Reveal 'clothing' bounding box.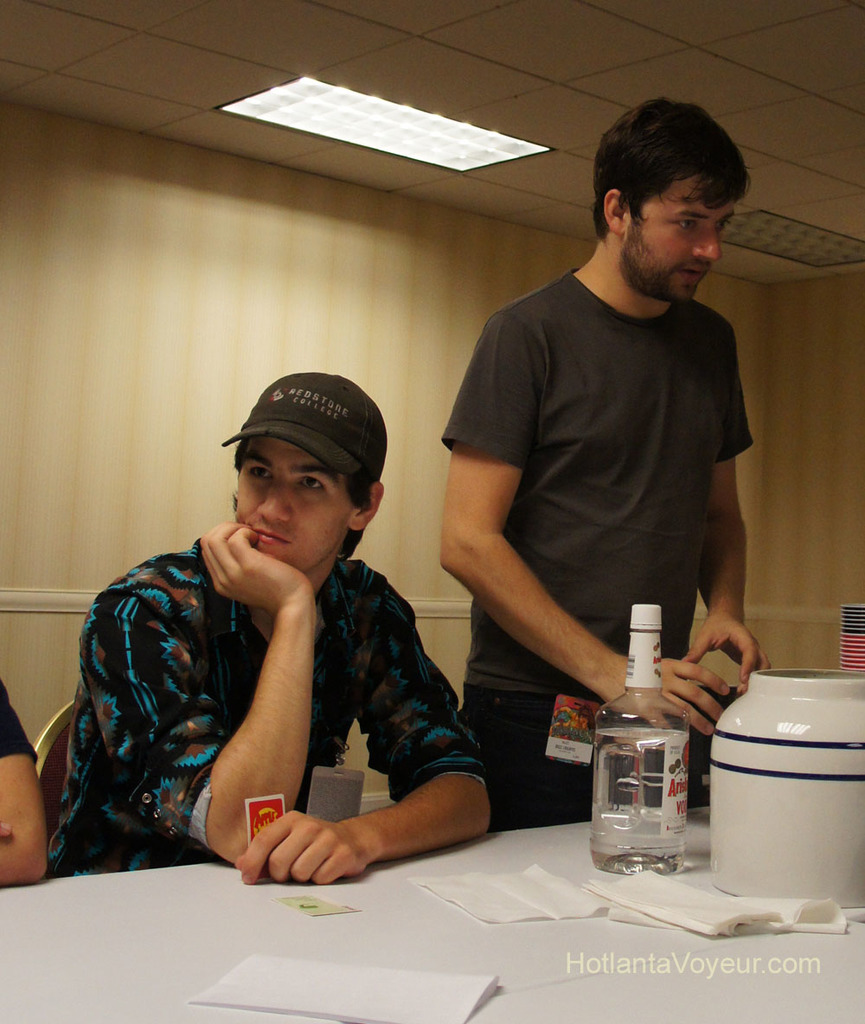
Revealed: 440,251,744,837.
